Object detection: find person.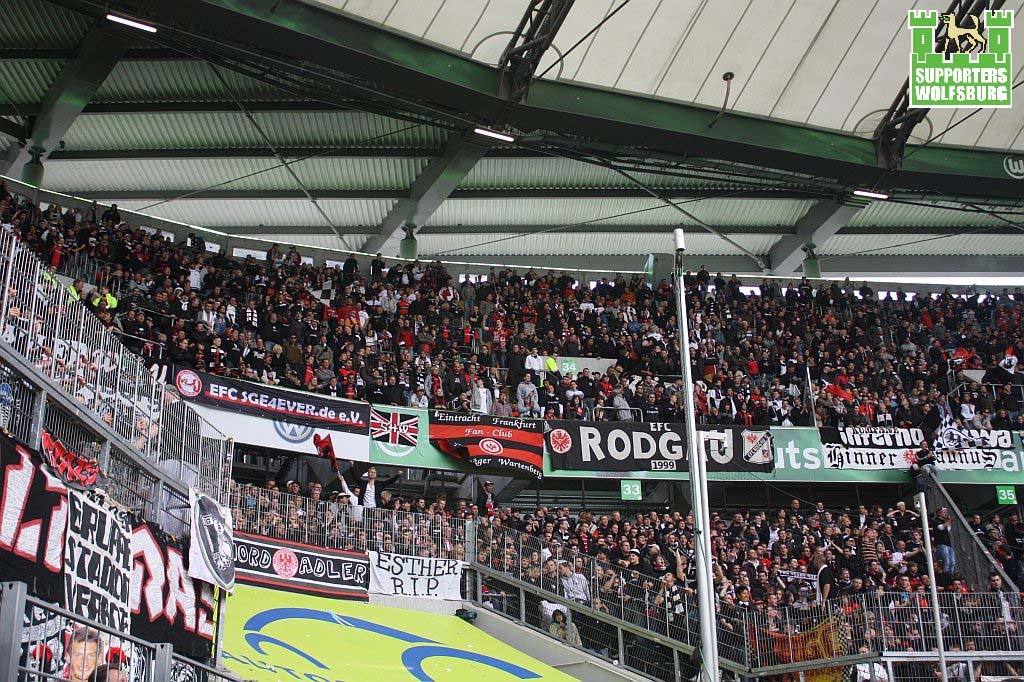
[517,372,535,413].
